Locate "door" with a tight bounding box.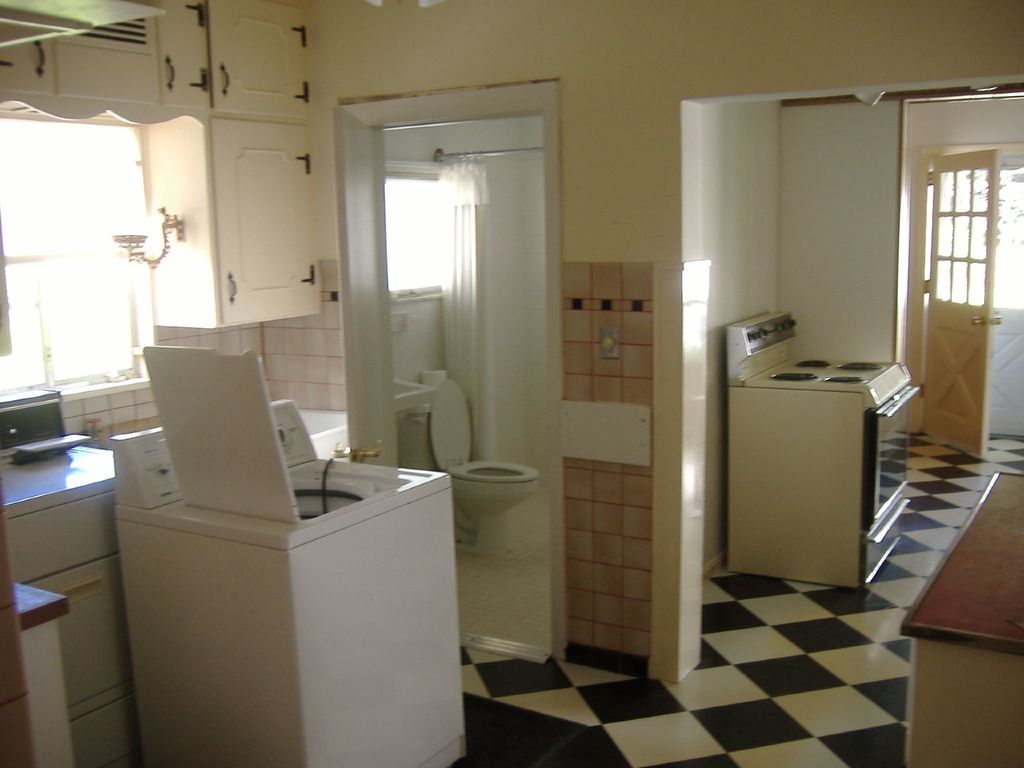
locate(918, 144, 1004, 456).
